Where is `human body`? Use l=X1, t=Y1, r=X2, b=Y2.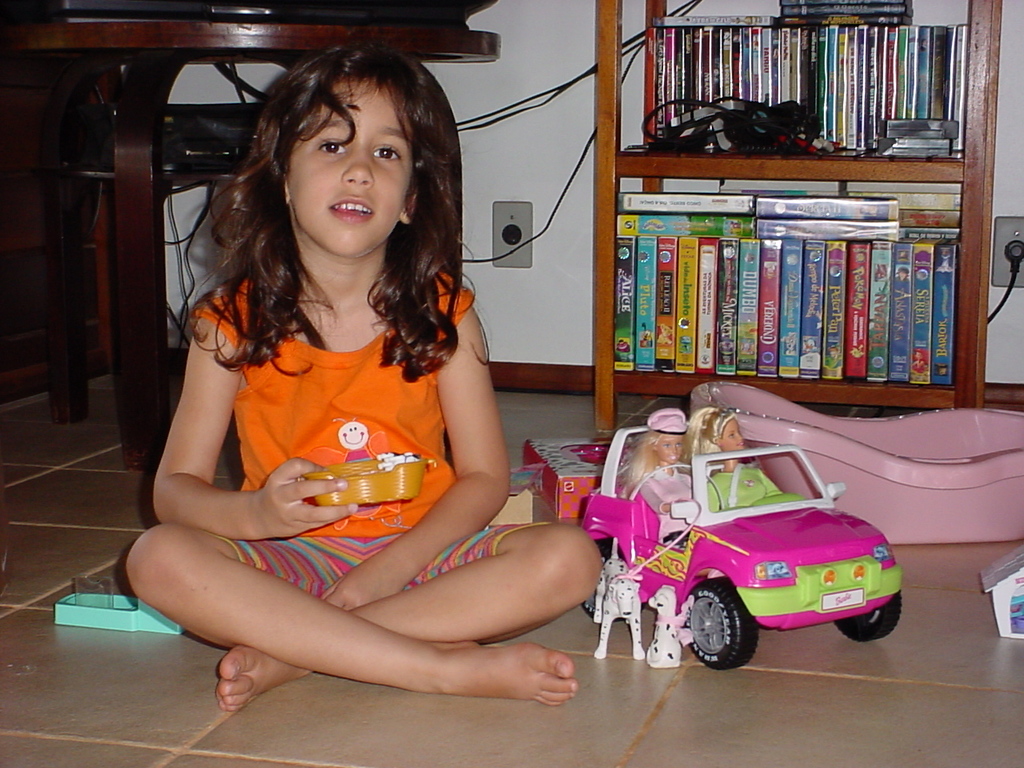
l=119, t=82, r=553, b=743.
